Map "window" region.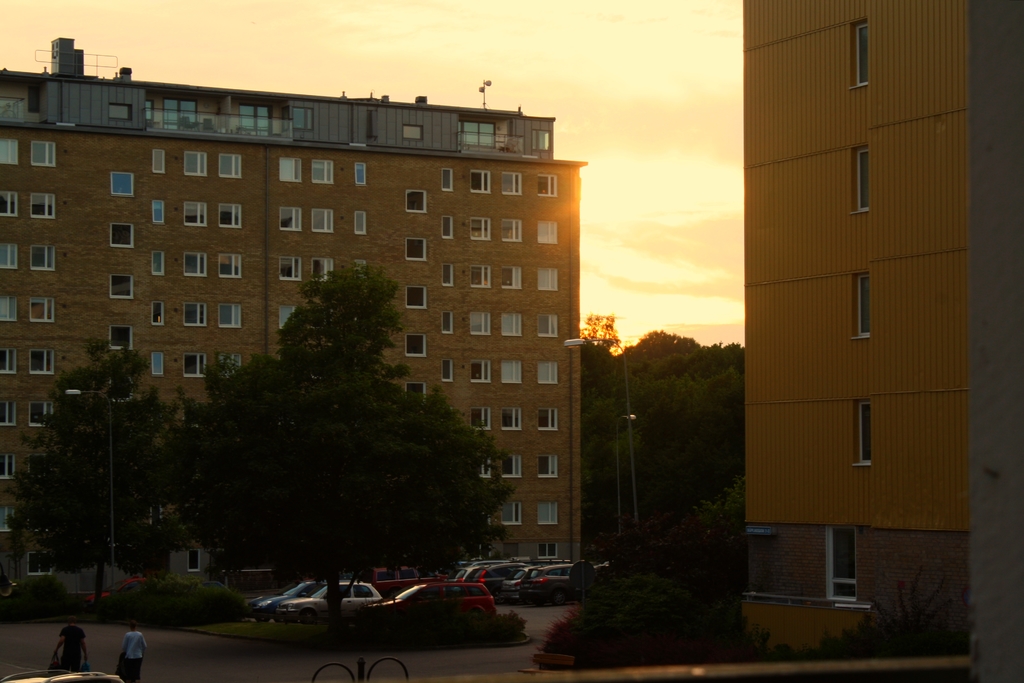
Mapped to bbox=(0, 138, 19, 163).
